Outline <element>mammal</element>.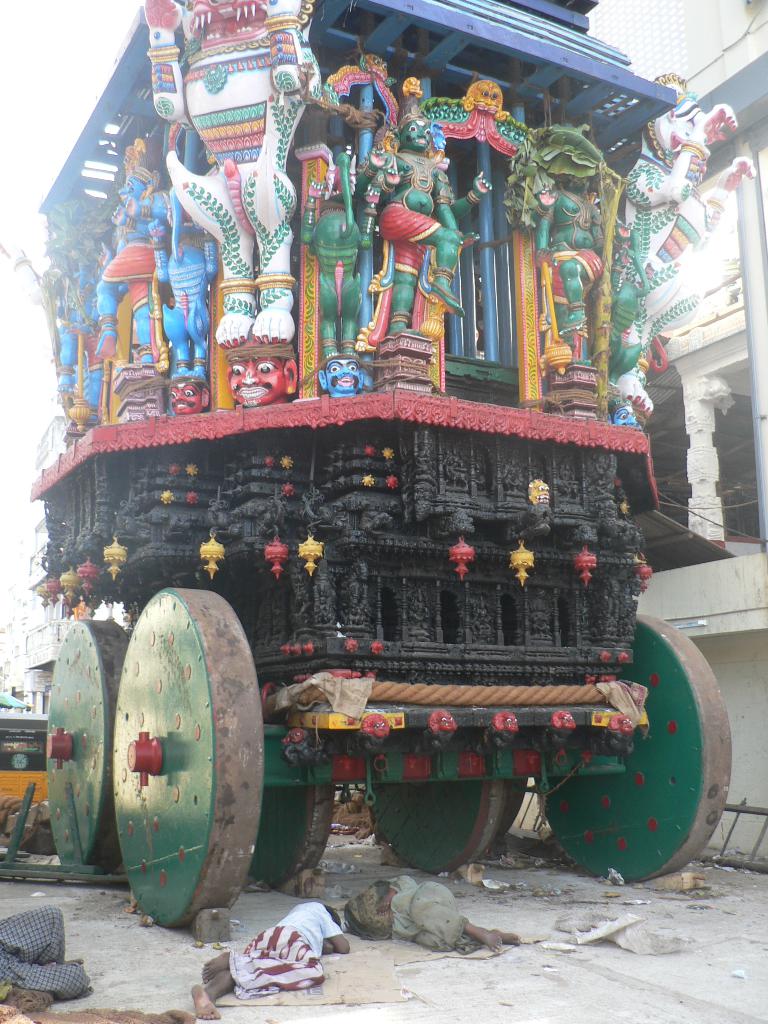
Outline: x1=56, y1=242, x2=109, y2=399.
